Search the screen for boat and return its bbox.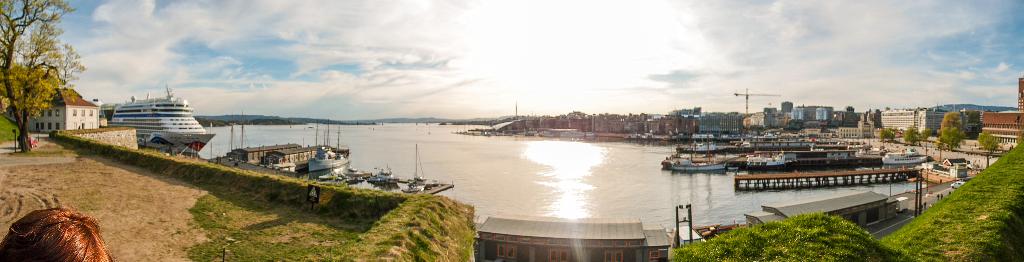
Found: <bbox>348, 167, 360, 174</bbox>.
